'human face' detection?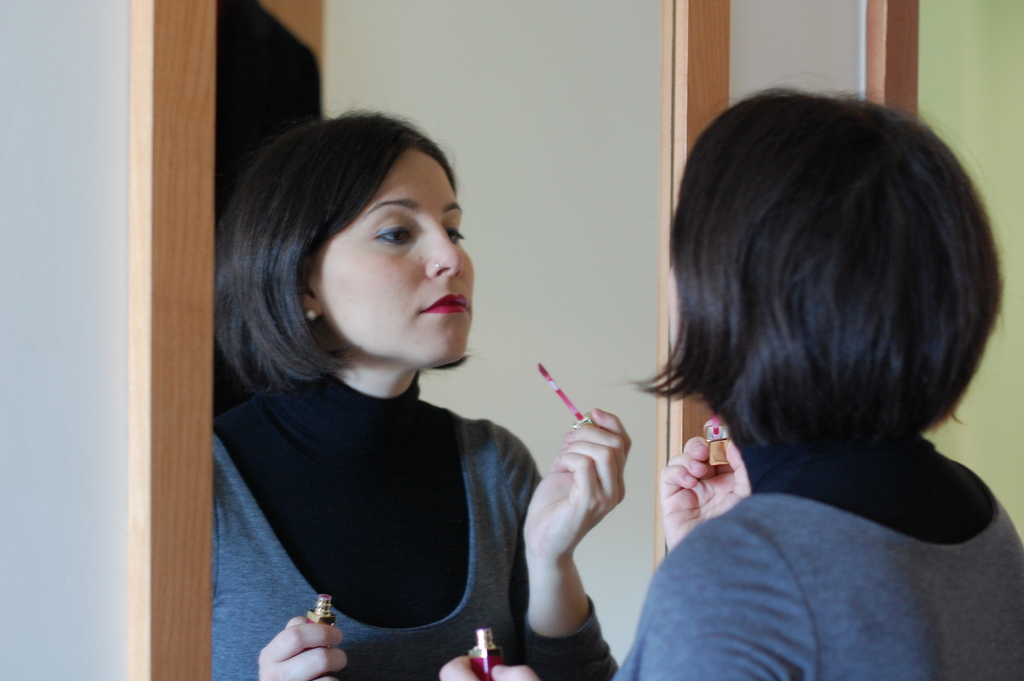
<box>312,147,480,374</box>
